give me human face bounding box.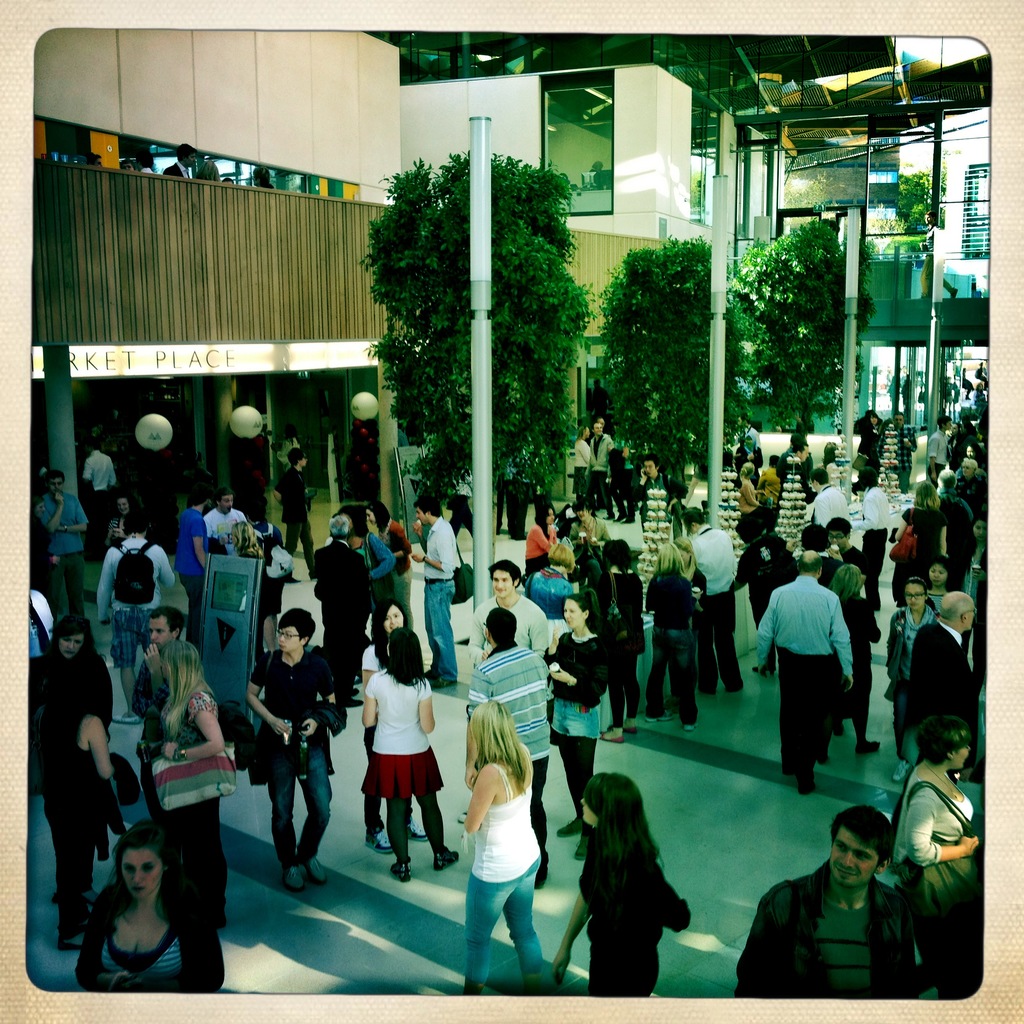
crop(33, 497, 46, 520).
